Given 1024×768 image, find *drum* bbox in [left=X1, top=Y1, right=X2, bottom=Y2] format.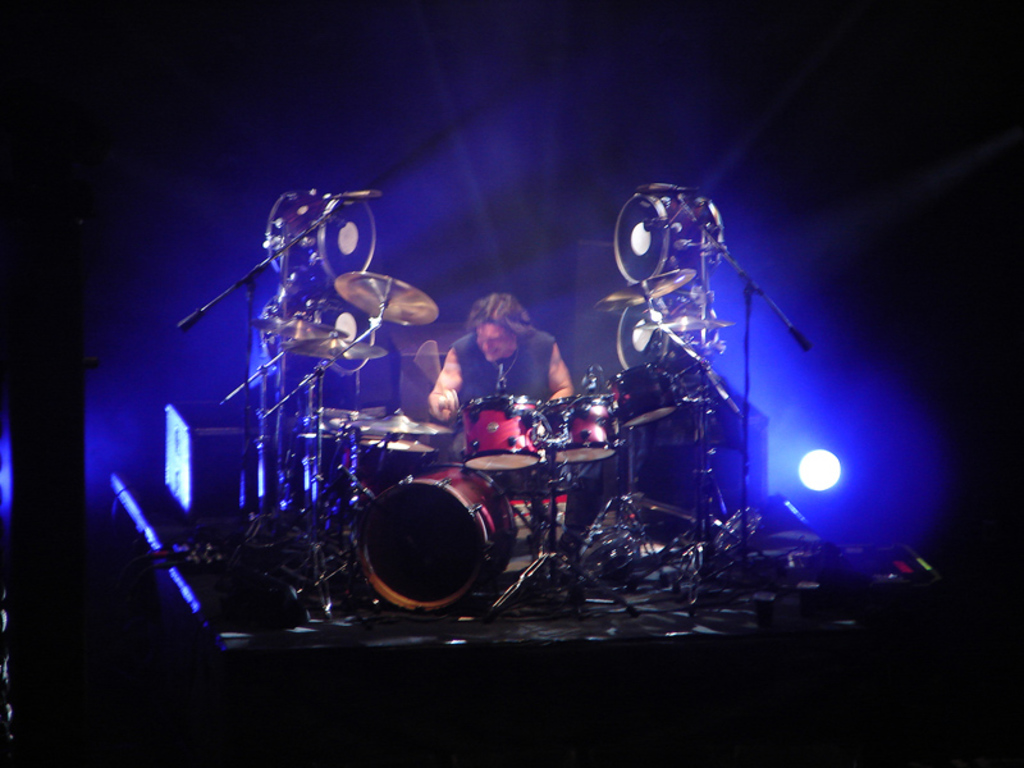
[left=547, top=381, right=626, bottom=471].
